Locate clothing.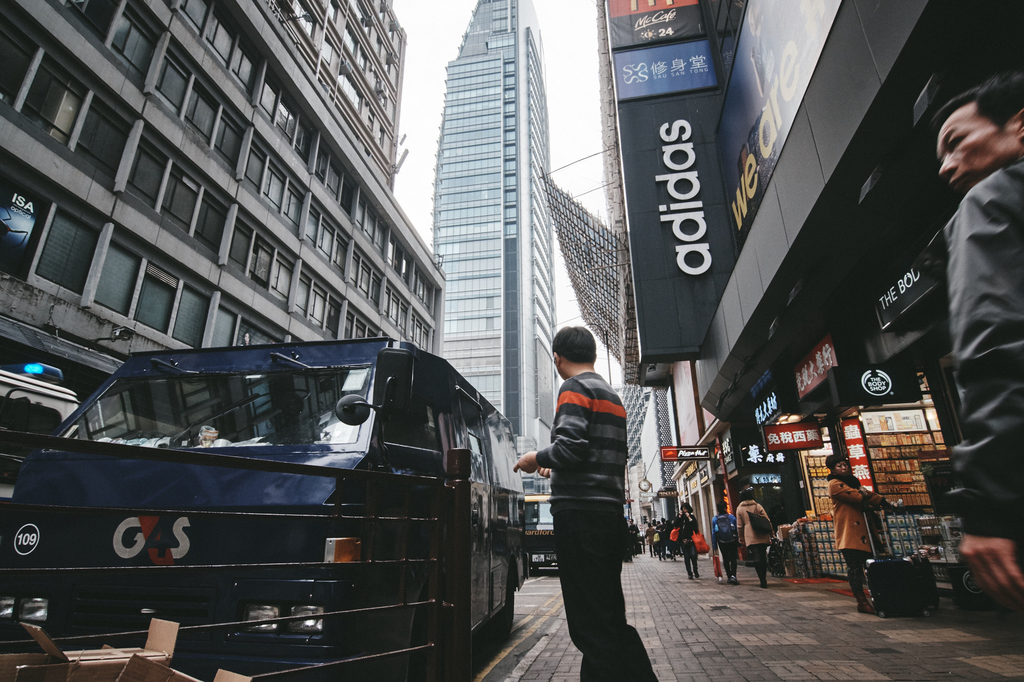
Bounding box: box(527, 336, 652, 662).
